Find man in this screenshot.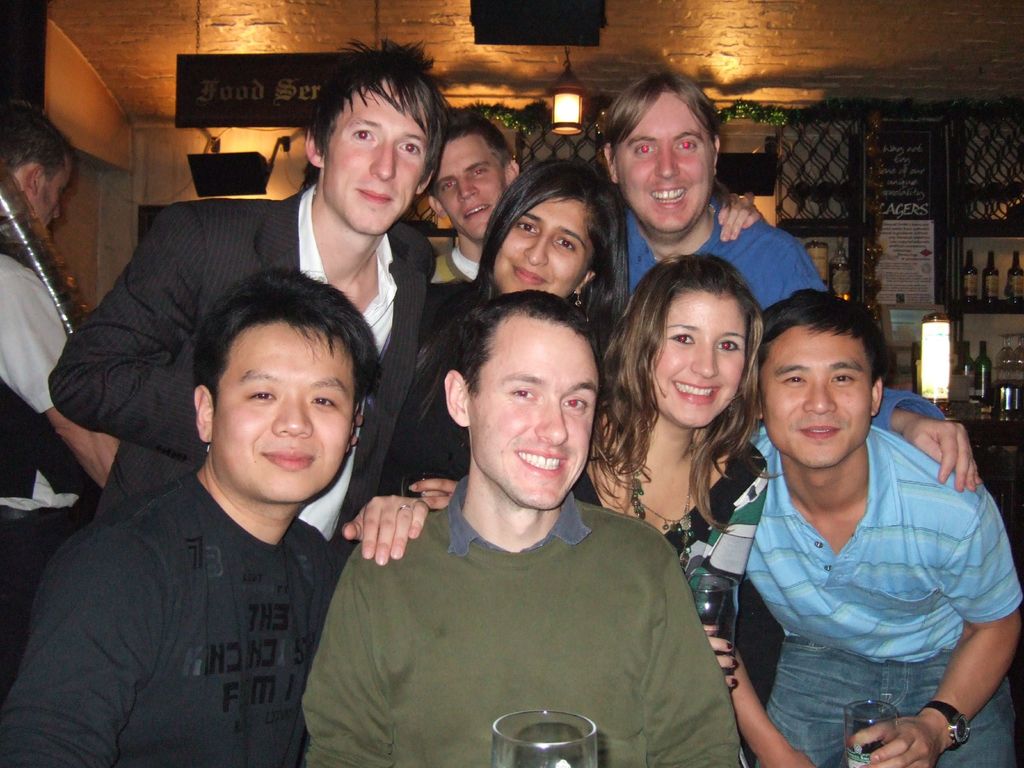
The bounding box for man is bbox=[0, 94, 120, 678].
